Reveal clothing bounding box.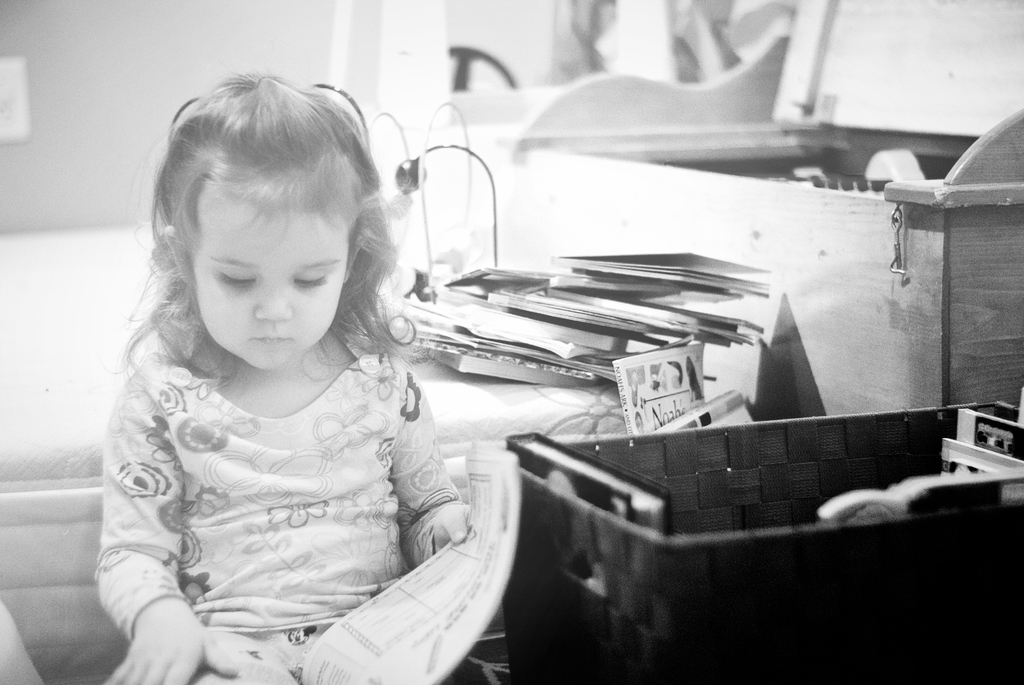
Revealed: 95/323/462/684.
